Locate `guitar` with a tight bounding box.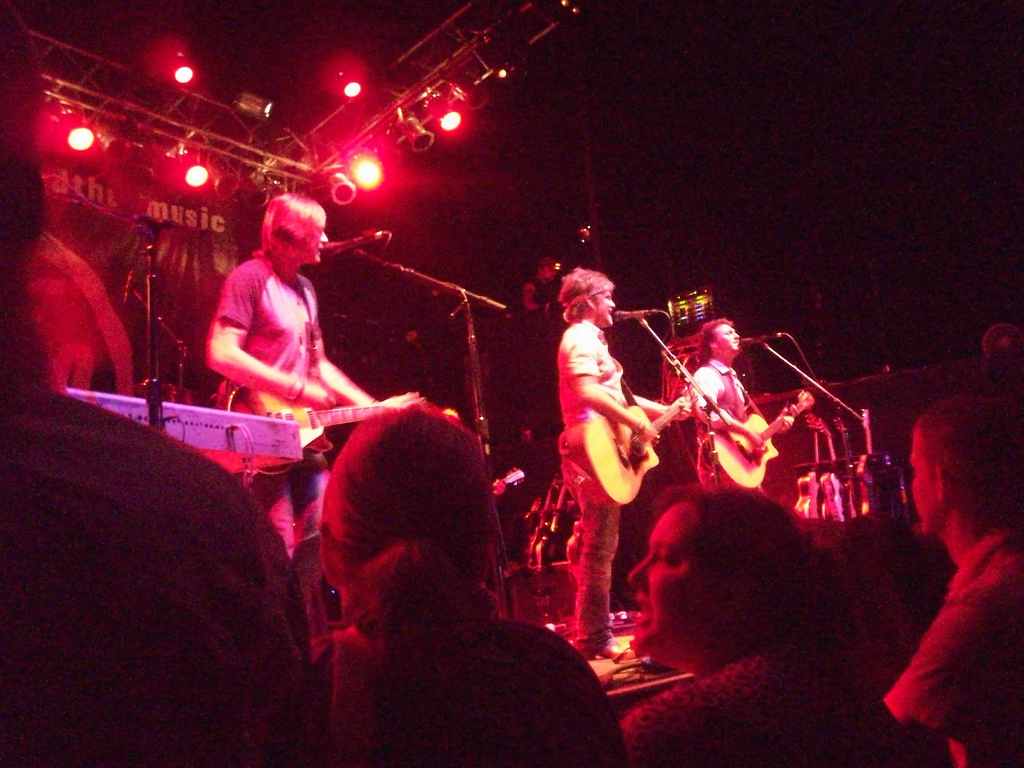
select_region(218, 380, 404, 481).
